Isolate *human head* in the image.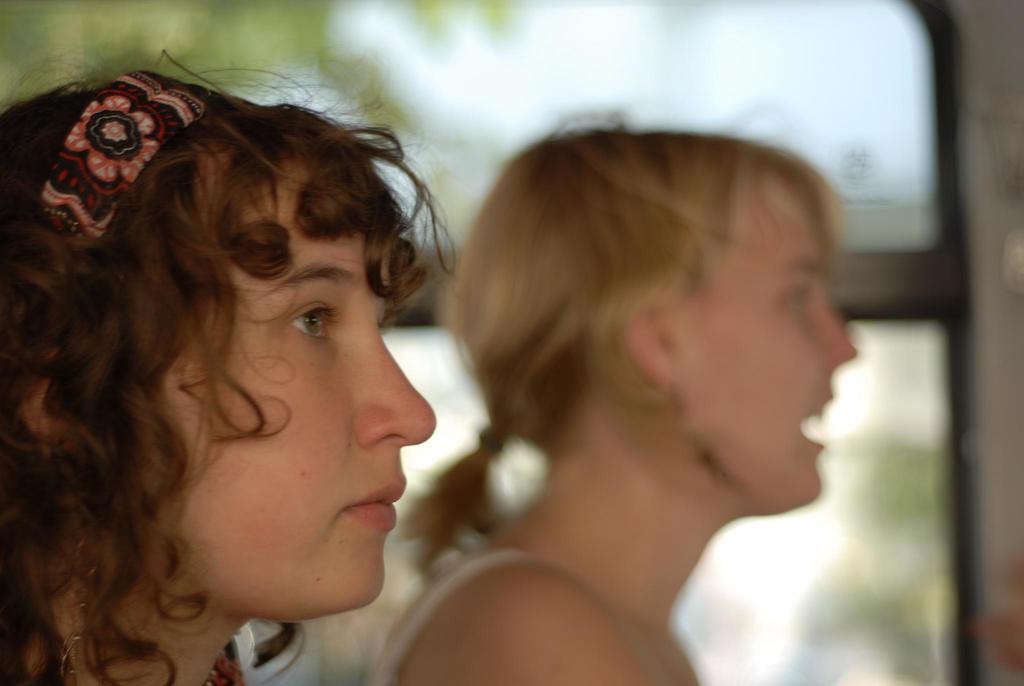
Isolated region: <box>58,48,417,555</box>.
